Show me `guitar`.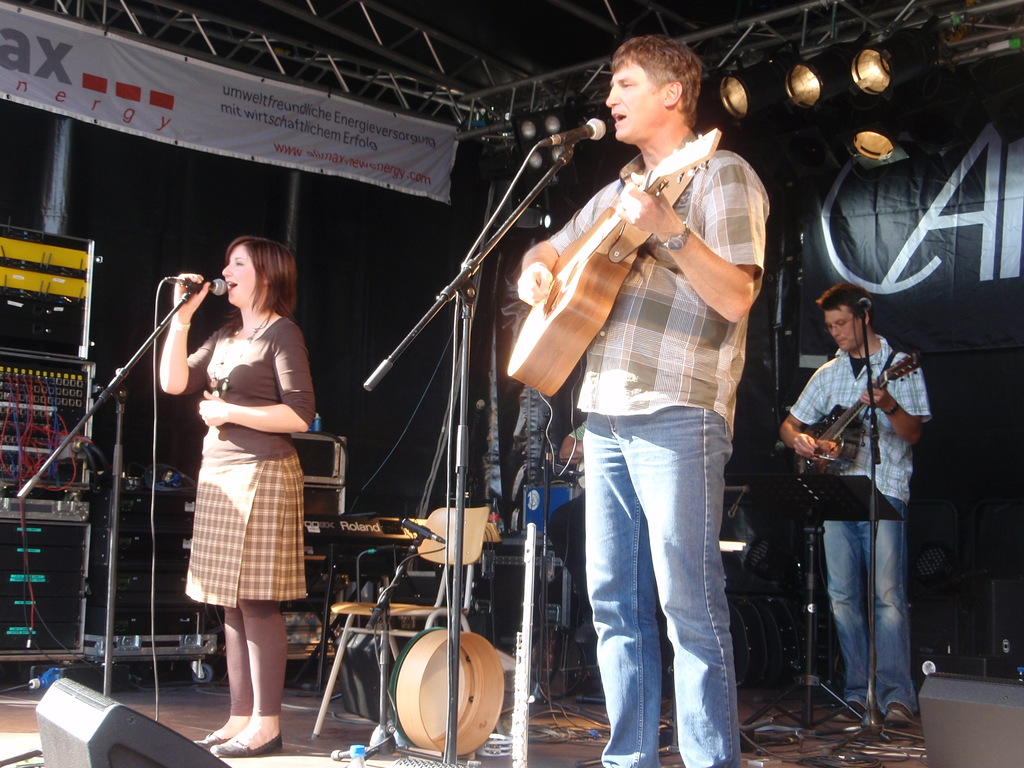
`guitar` is here: box(511, 156, 718, 404).
